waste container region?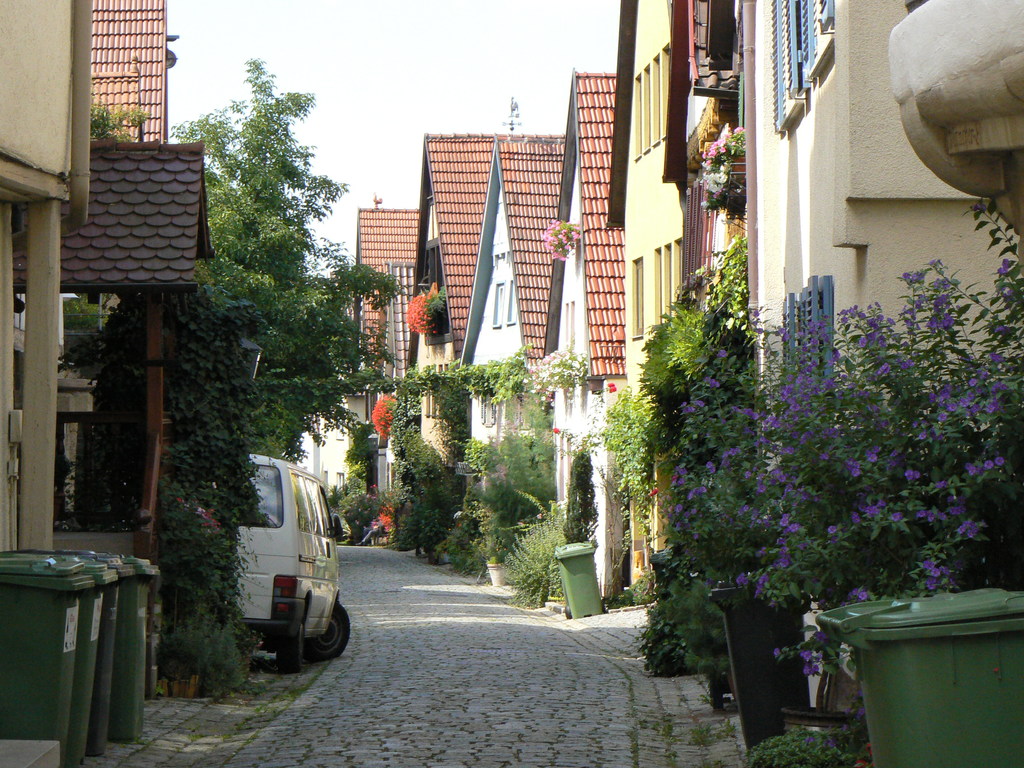
<bbox>554, 536, 620, 617</bbox>
